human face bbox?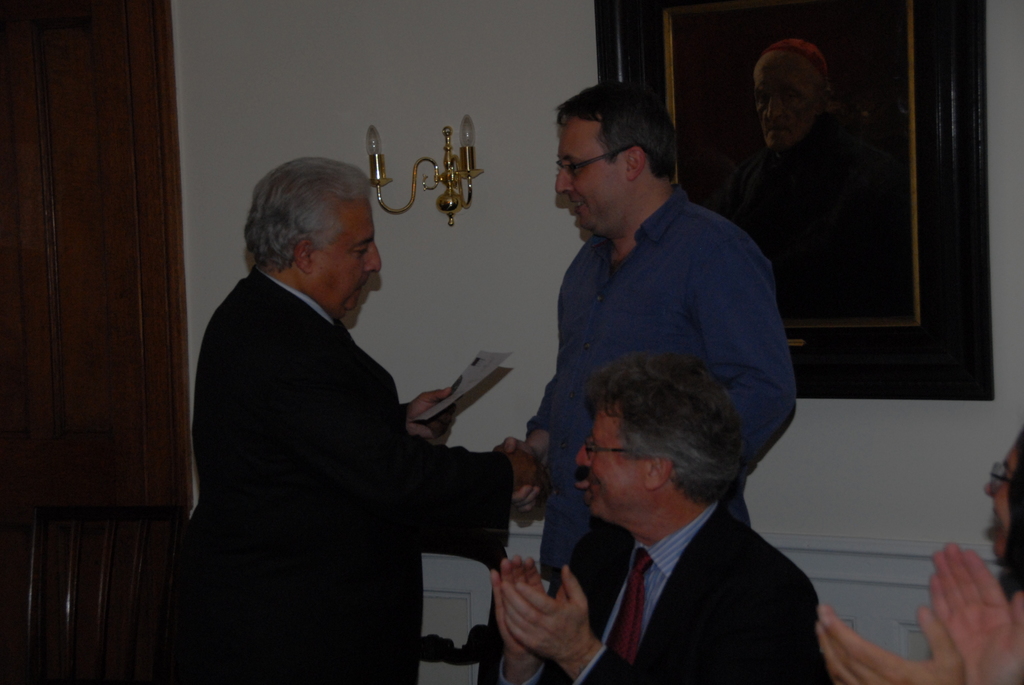
{"x1": 553, "y1": 118, "x2": 624, "y2": 236}
